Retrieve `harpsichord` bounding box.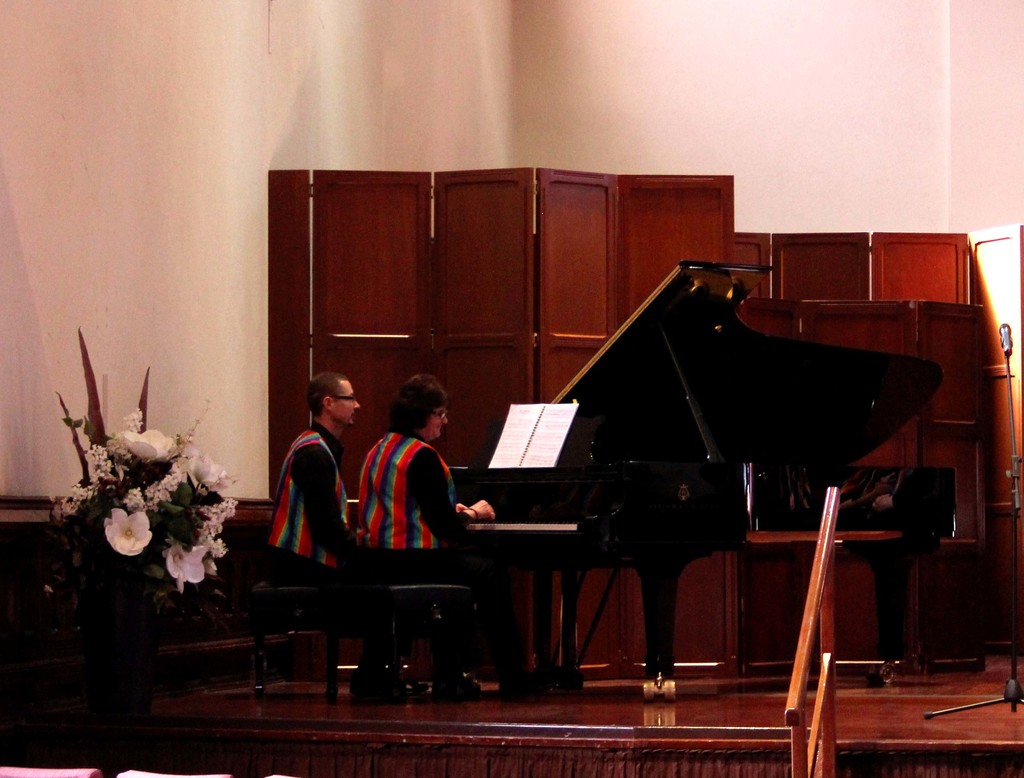
Bounding box: x1=461 y1=259 x2=956 y2=697.
